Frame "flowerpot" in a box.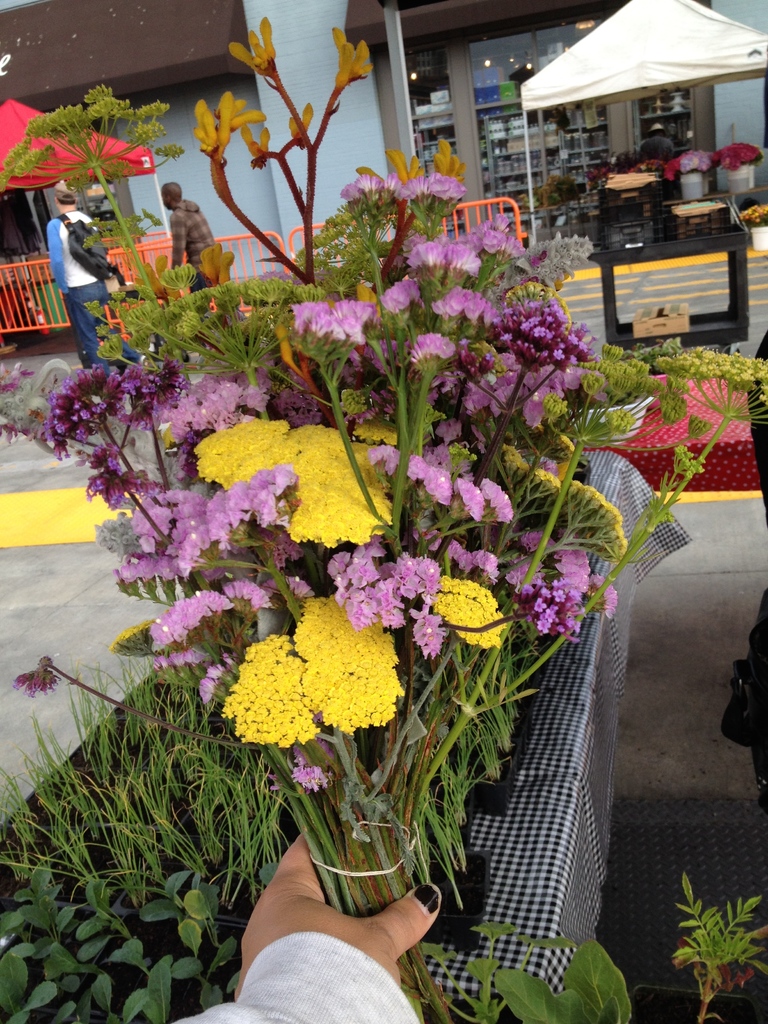
x1=471, y1=759, x2=515, y2=819.
